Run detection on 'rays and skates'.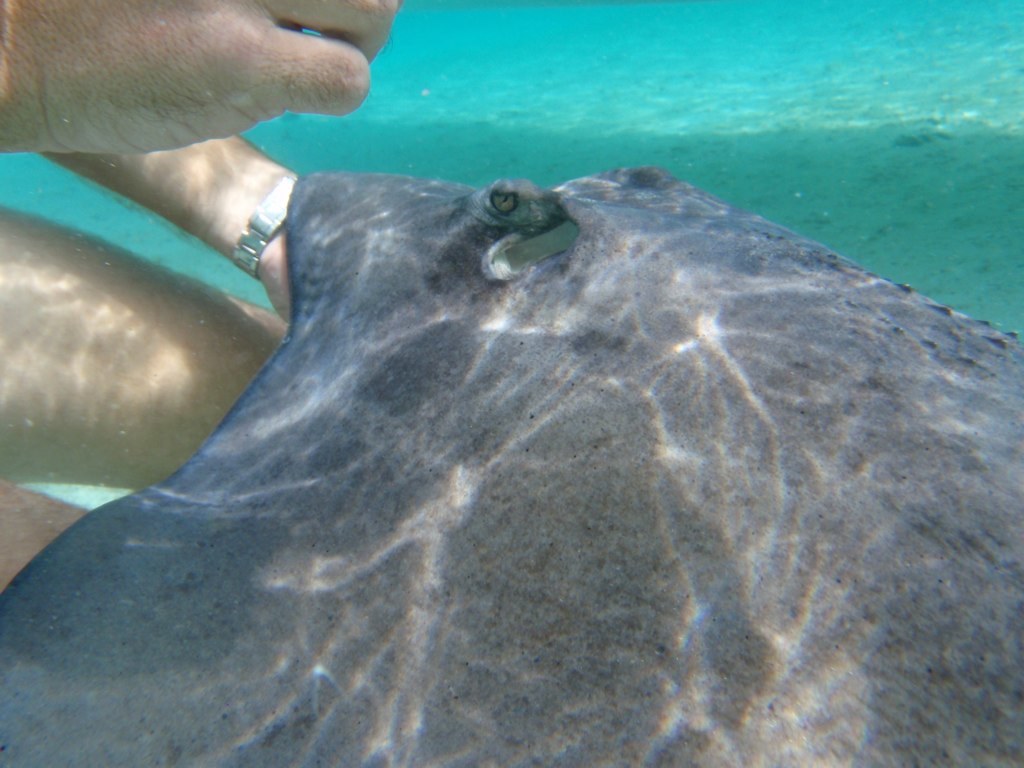
Result: (0,165,1023,767).
